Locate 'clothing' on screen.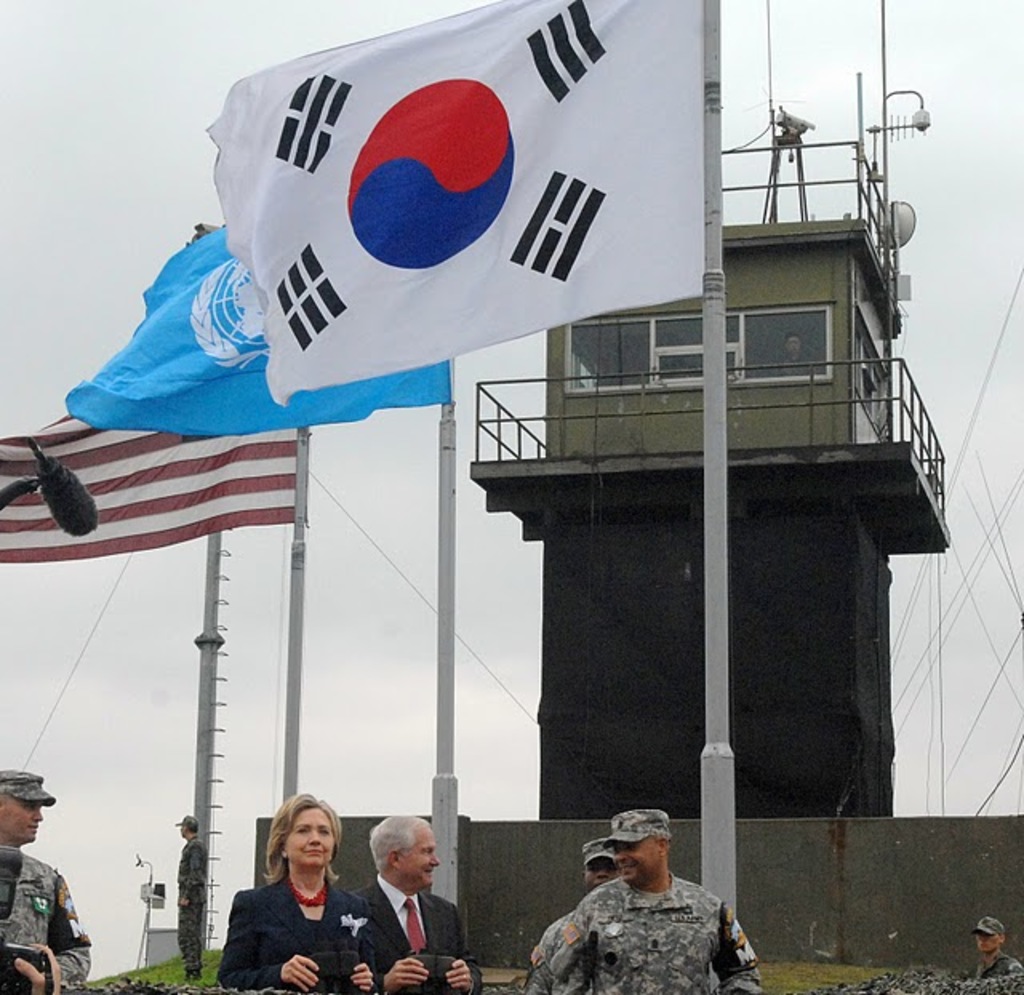
On screen at [0, 827, 82, 993].
